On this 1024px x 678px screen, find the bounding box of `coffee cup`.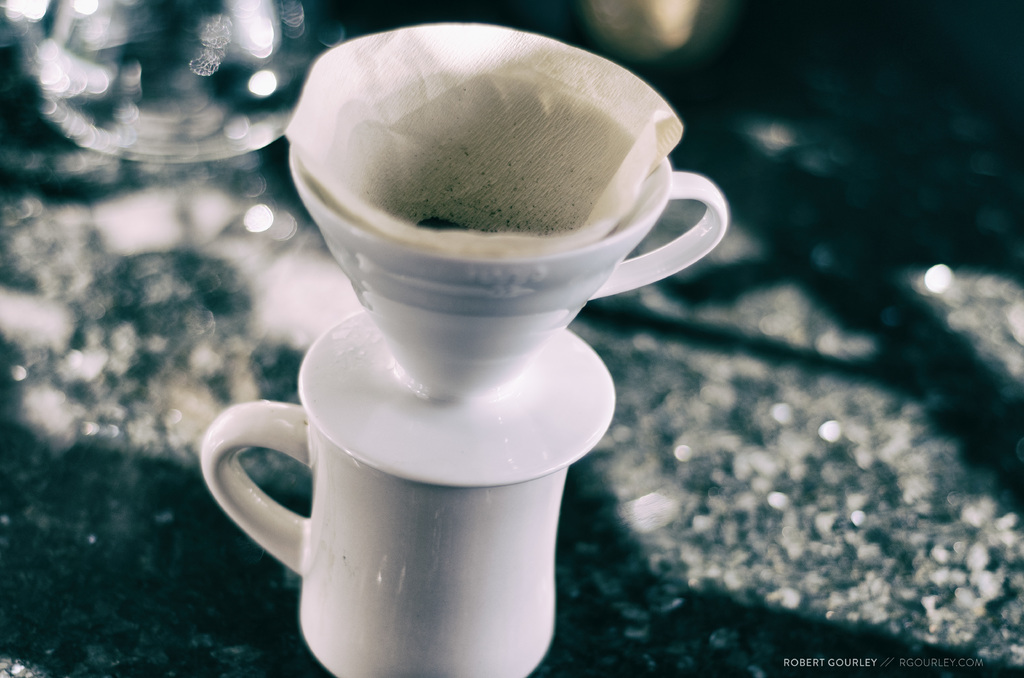
Bounding box: <region>200, 322, 582, 677</region>.
